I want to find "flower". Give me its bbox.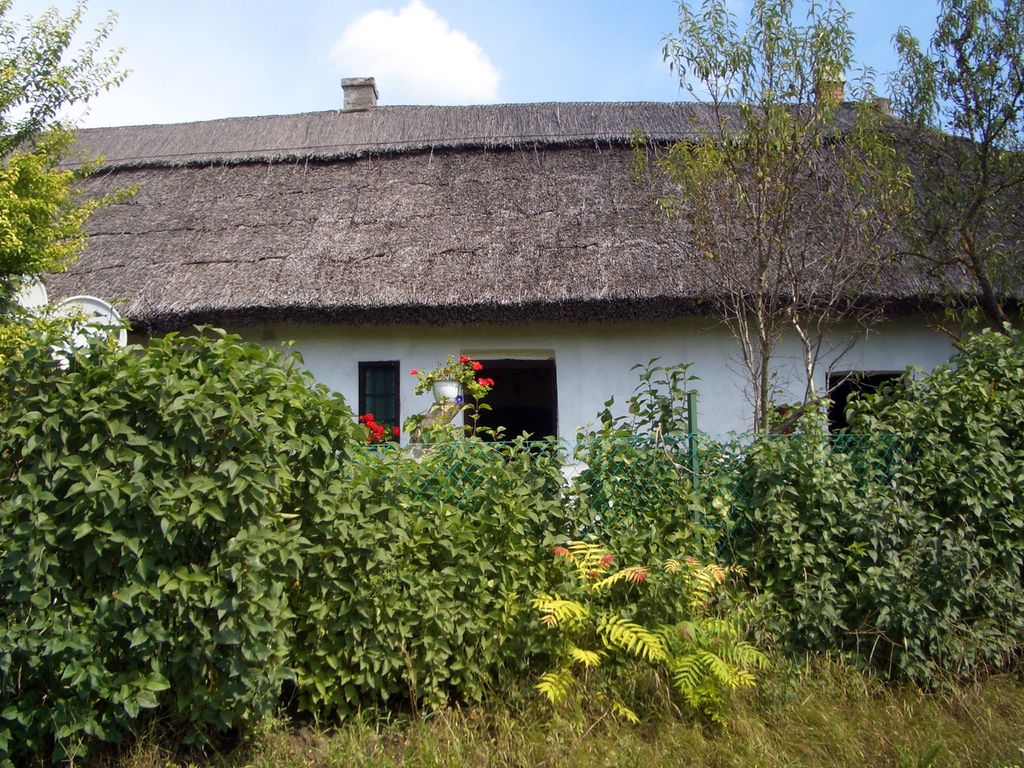
471 357 483 373.
